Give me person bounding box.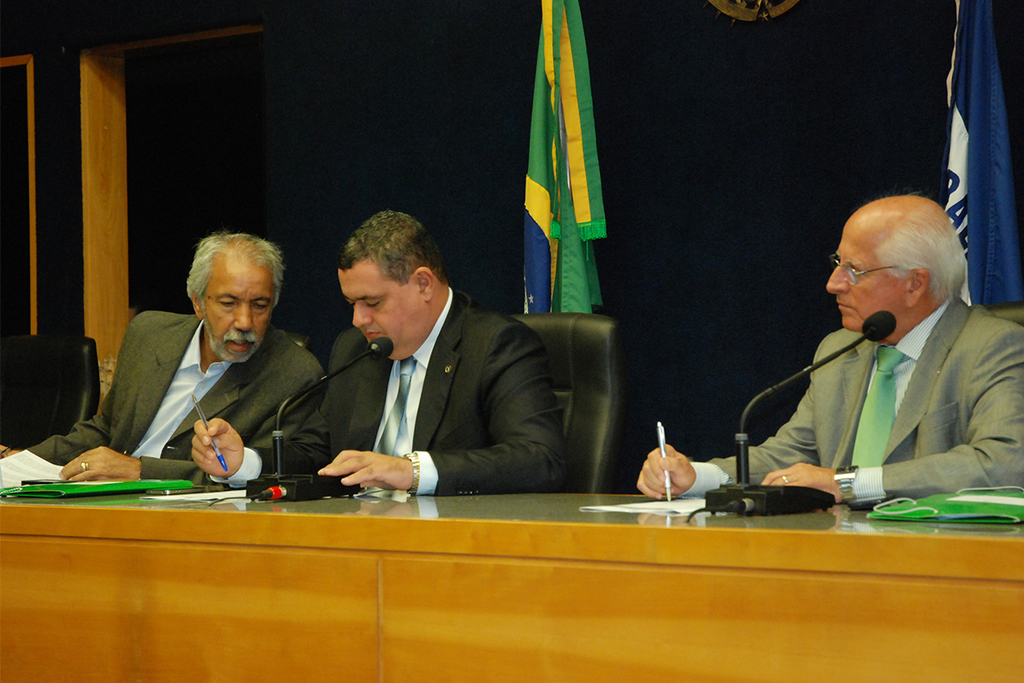
(x1=625, y1=187, x2=1021, y2=502).
